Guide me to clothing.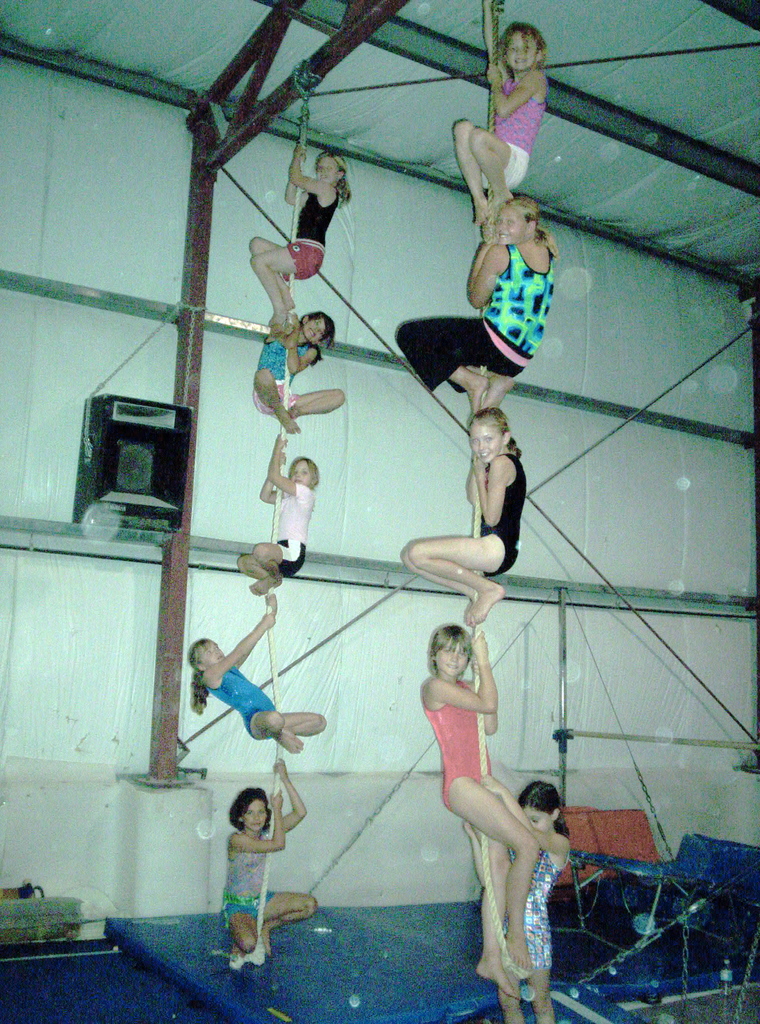
Guidance: (254, 333, 316, 422).
